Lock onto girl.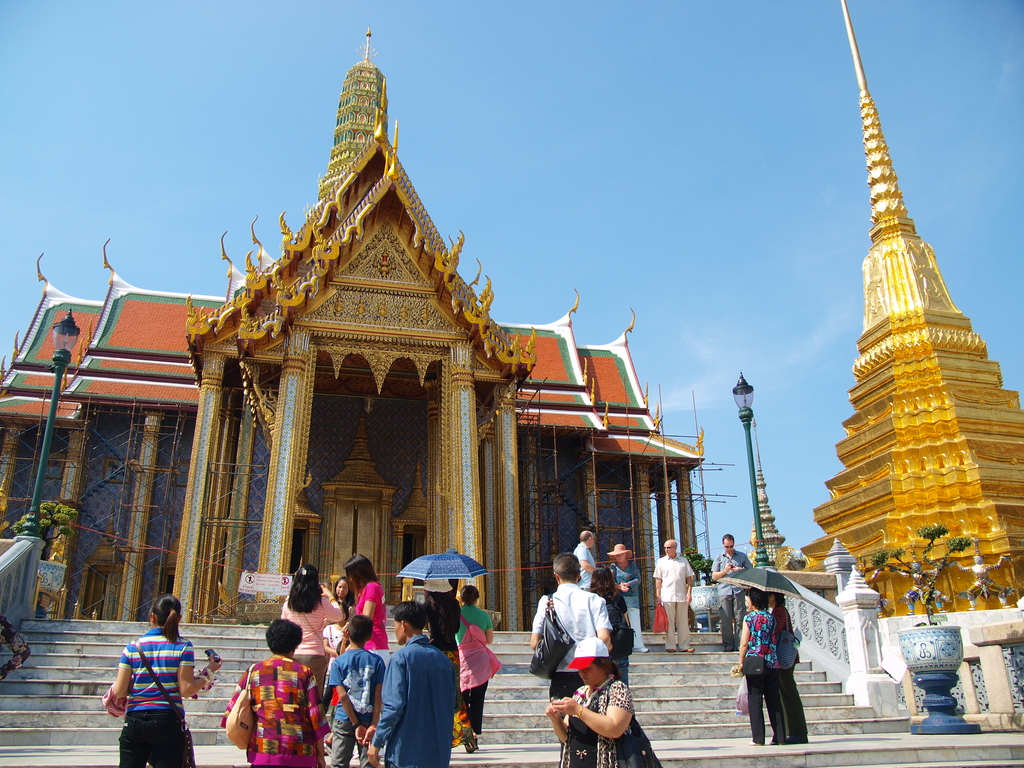
Locked: [341, 556, 387, 651].
